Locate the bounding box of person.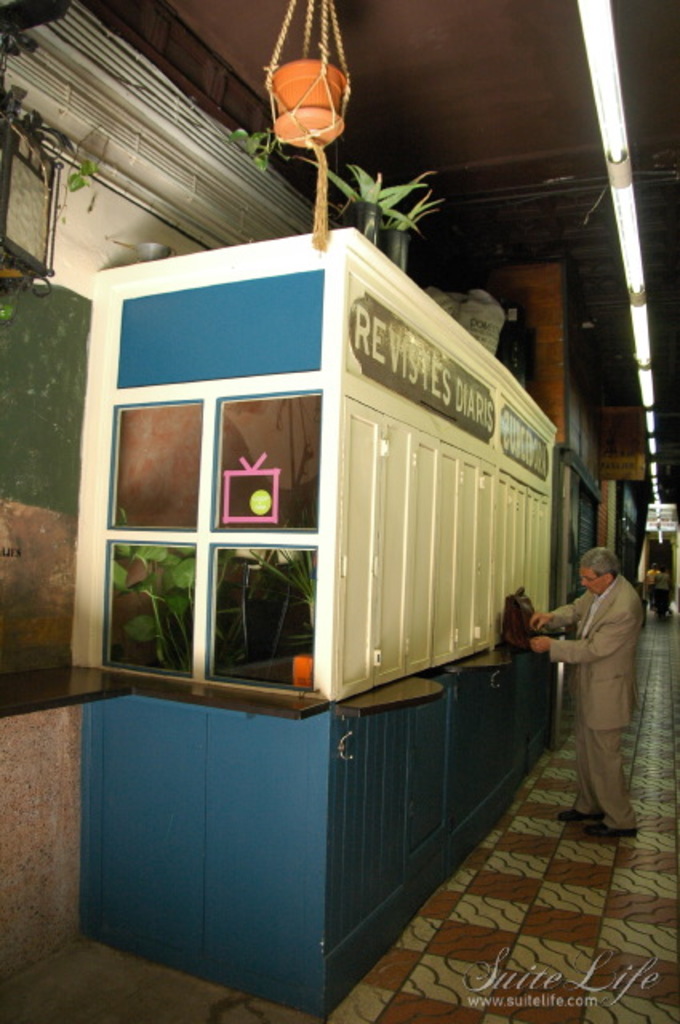
Bounding box: {"x1": 653, "y1": 568, "x2": 669, "y2": 587}.
